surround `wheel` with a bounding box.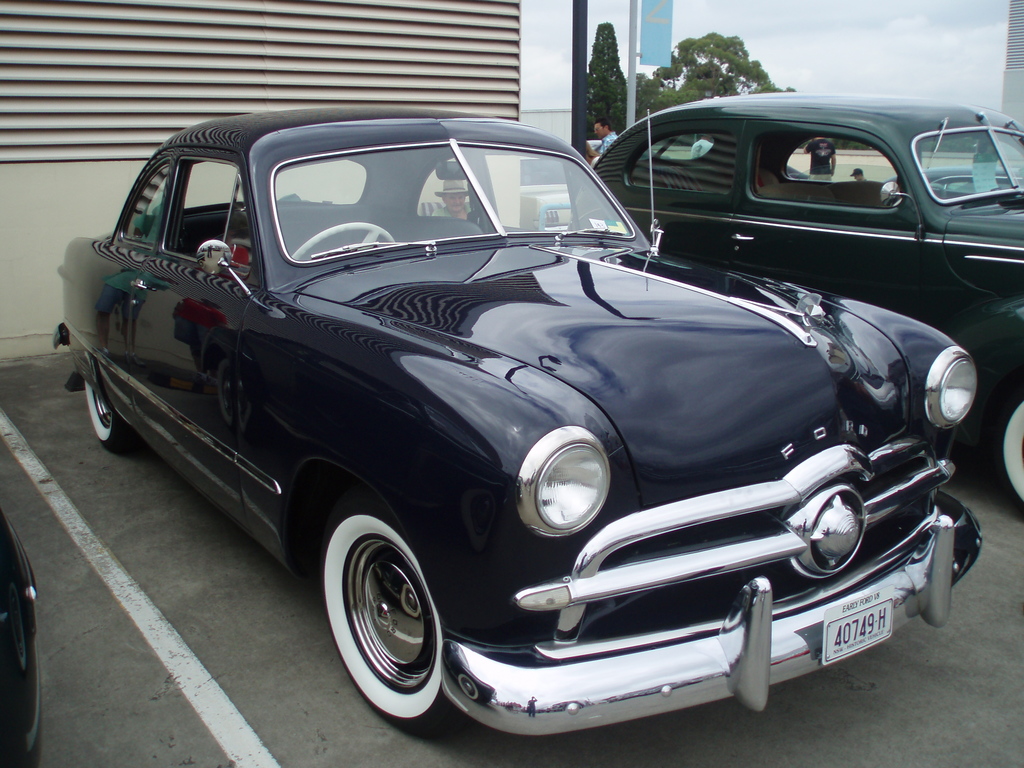
locate(321, 503, 454, 720).
